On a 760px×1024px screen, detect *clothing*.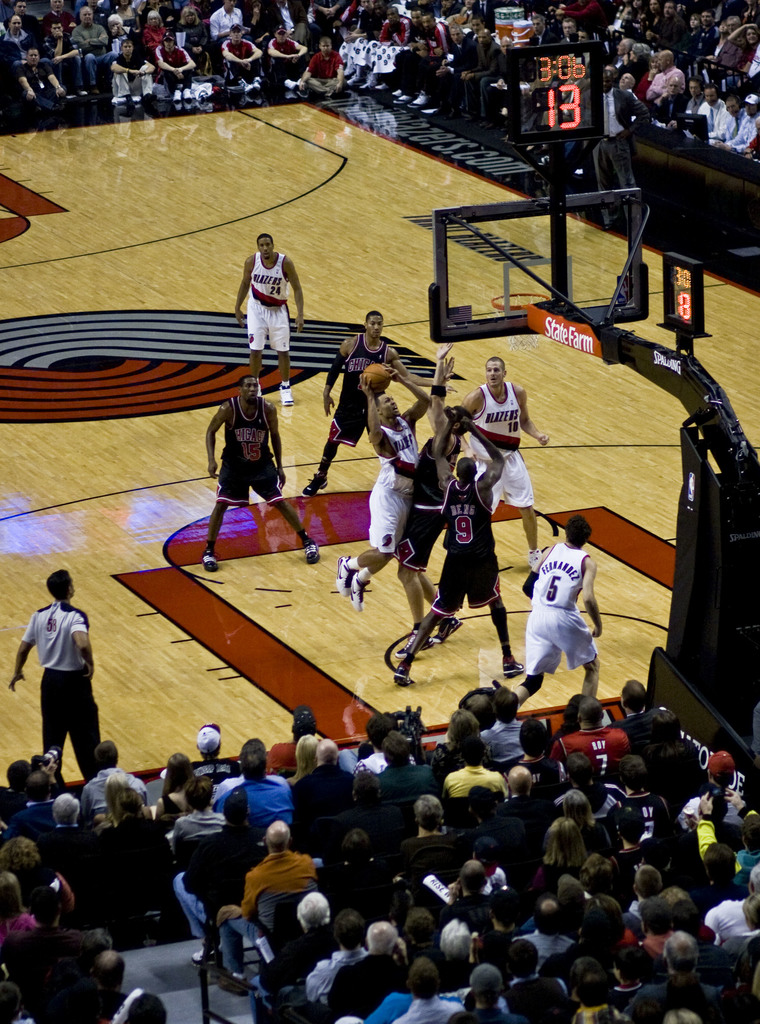
(left=371, top=987, right=446, bottom=1023).
